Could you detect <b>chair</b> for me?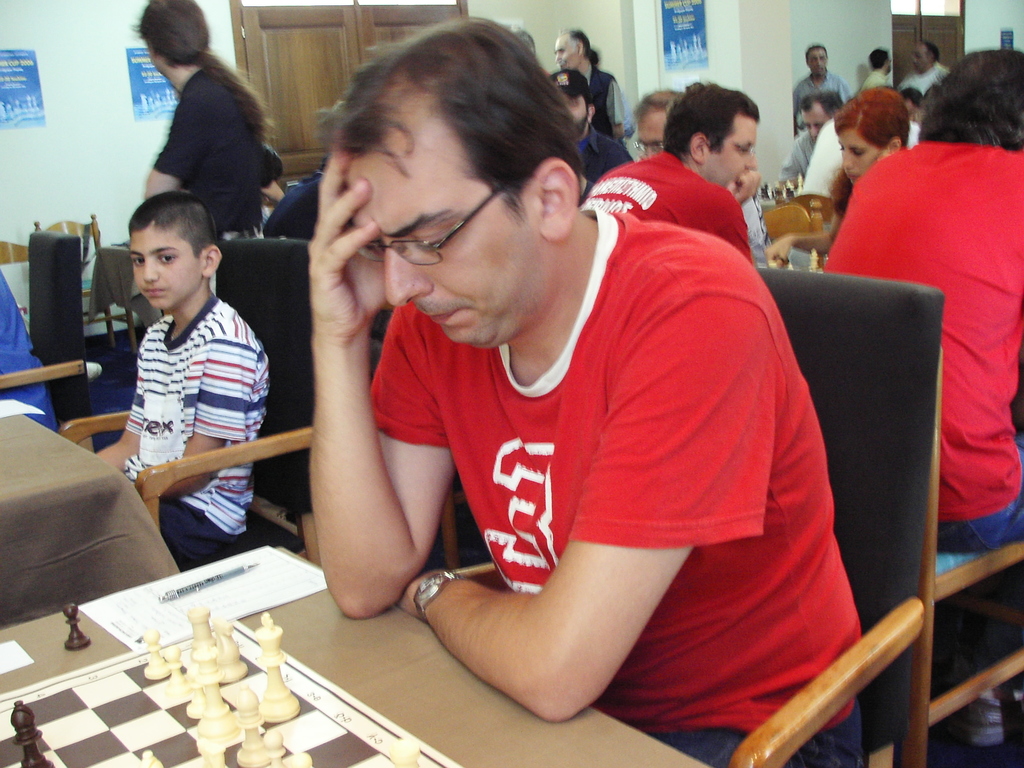
Detection result: {"x1": 0, "y1": 228, "x2": 103, "y2": 460}.
